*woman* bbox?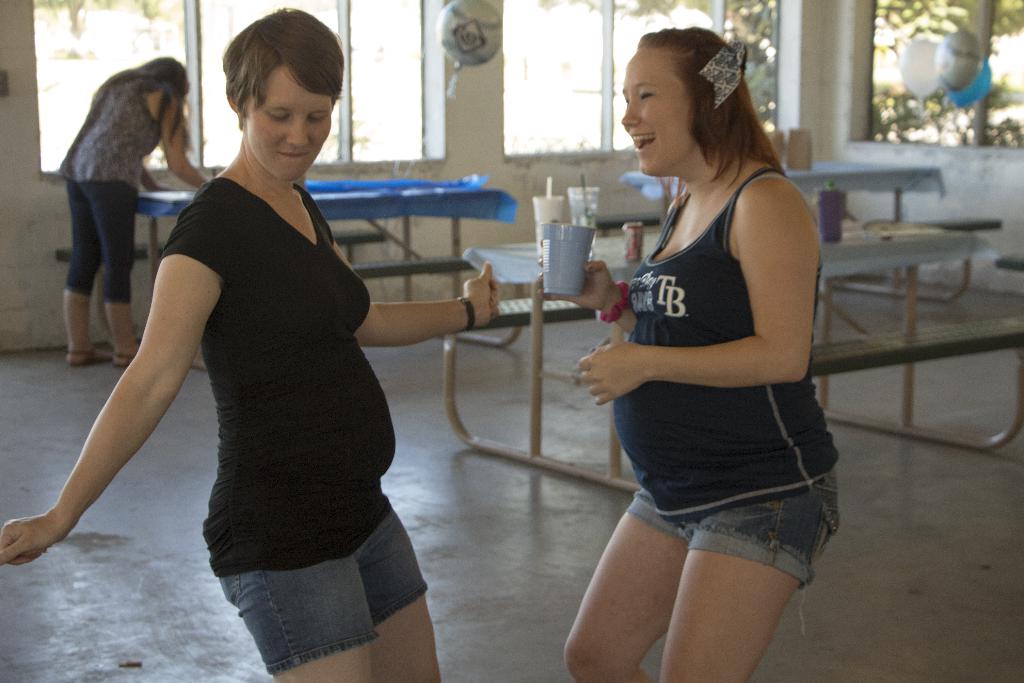
crop(56, 55, 208, 368)
